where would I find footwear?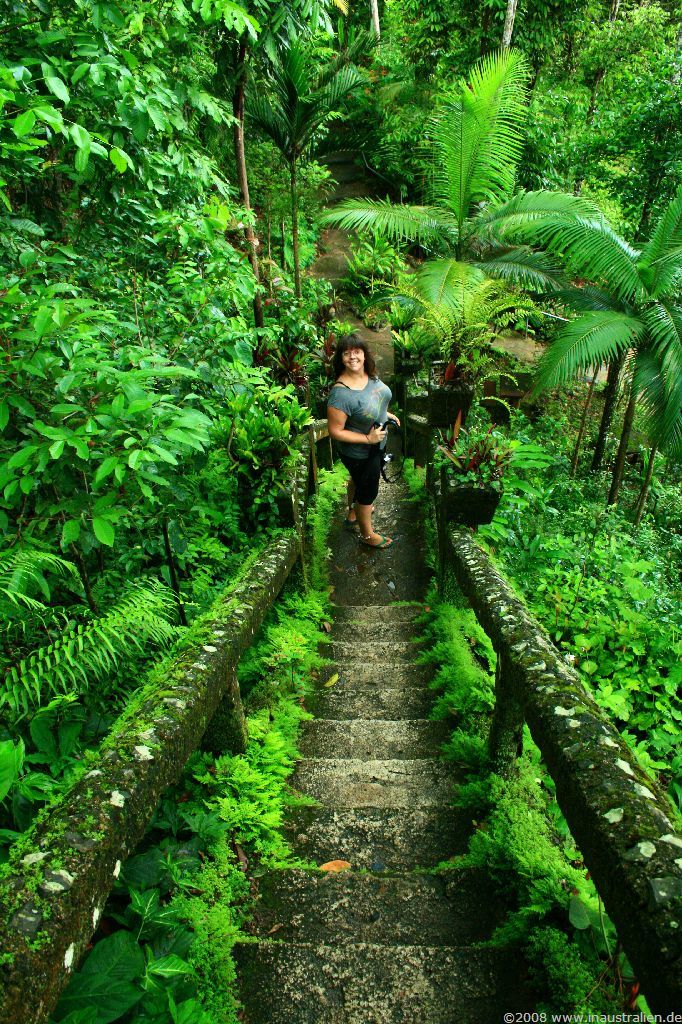
At [345,517,366,533].
